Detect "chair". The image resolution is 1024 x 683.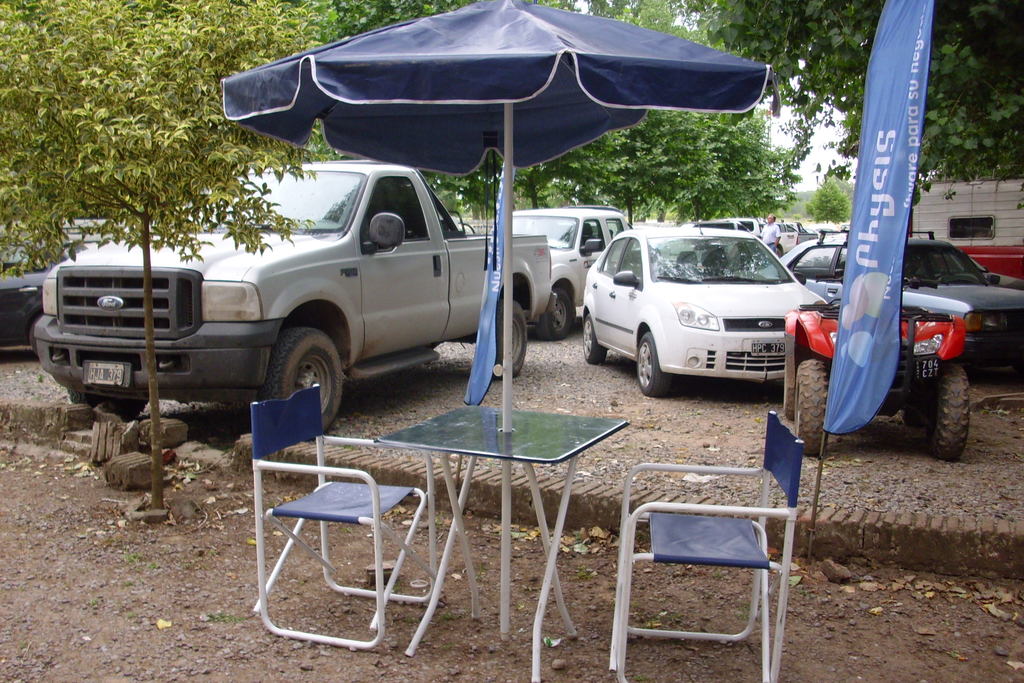
l=624, t=407, r=833, b=679.
